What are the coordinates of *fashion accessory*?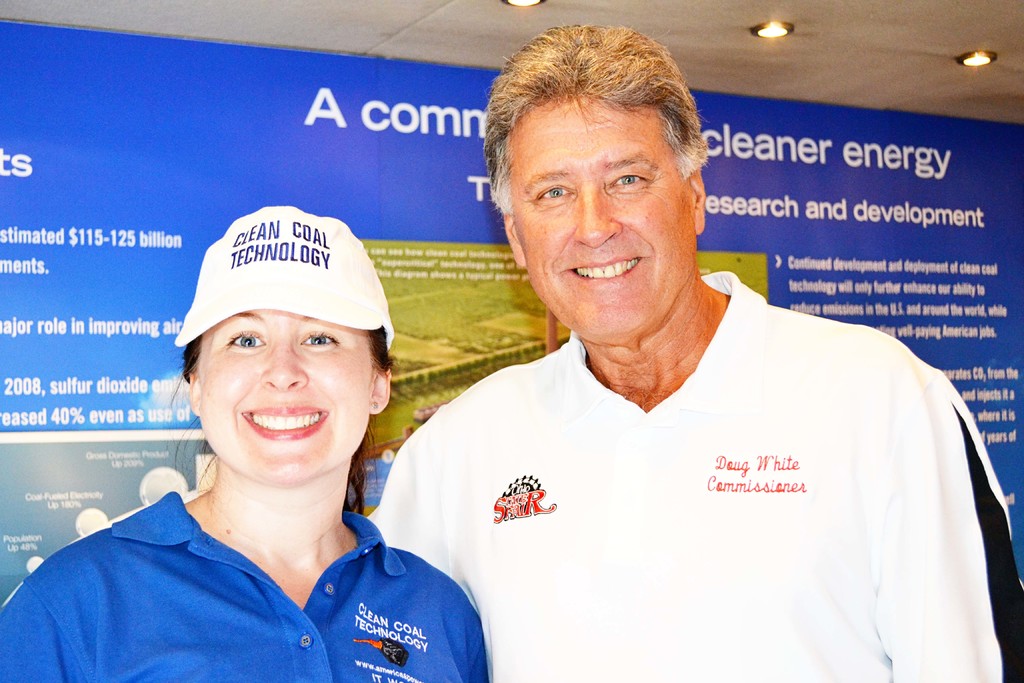
x1=371 y1=401 x2=381 y2=411.
